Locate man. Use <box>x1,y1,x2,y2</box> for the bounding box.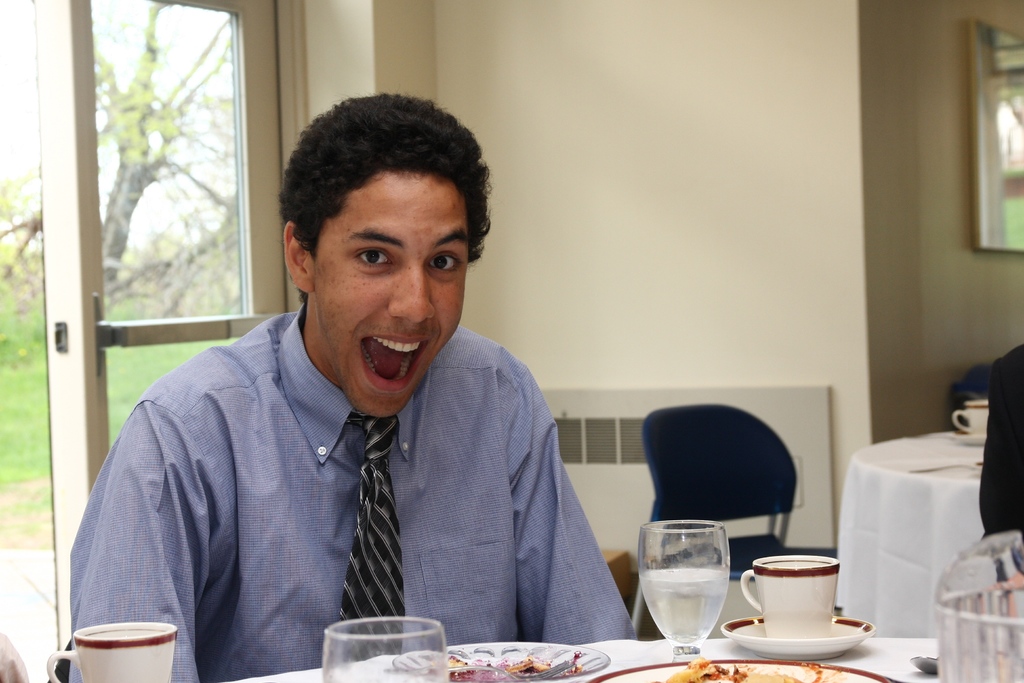
<box>111,104,640,650</box>.
